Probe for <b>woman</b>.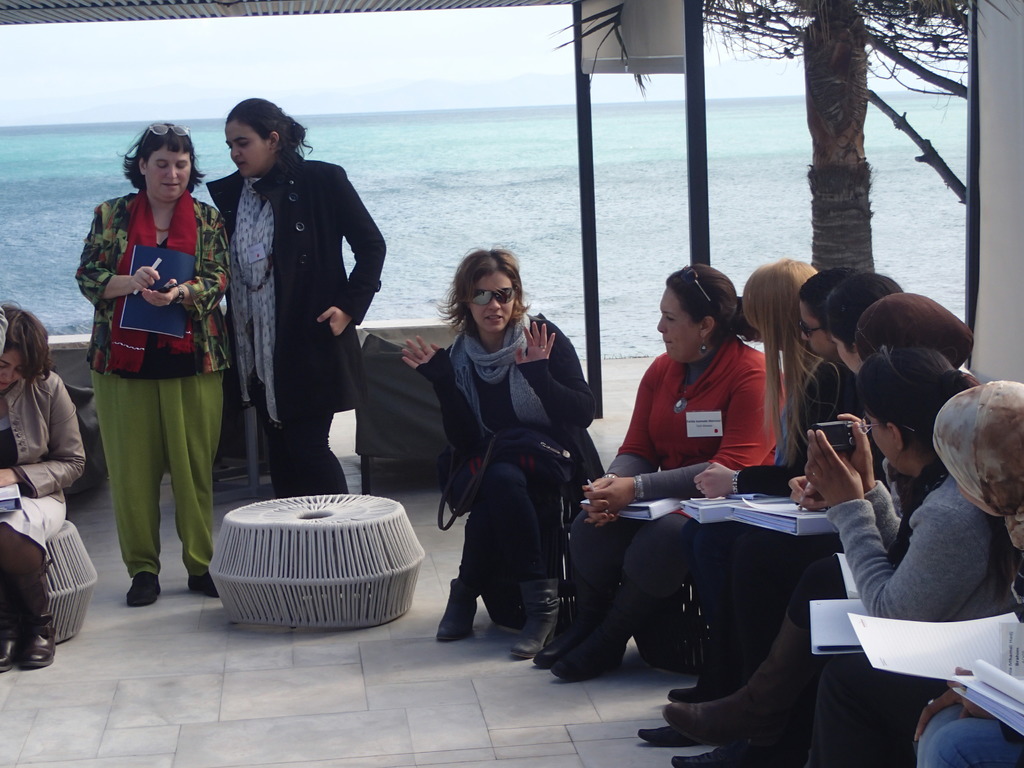
Probe result: x1=77 y1=118 x2=232 y2=606.
